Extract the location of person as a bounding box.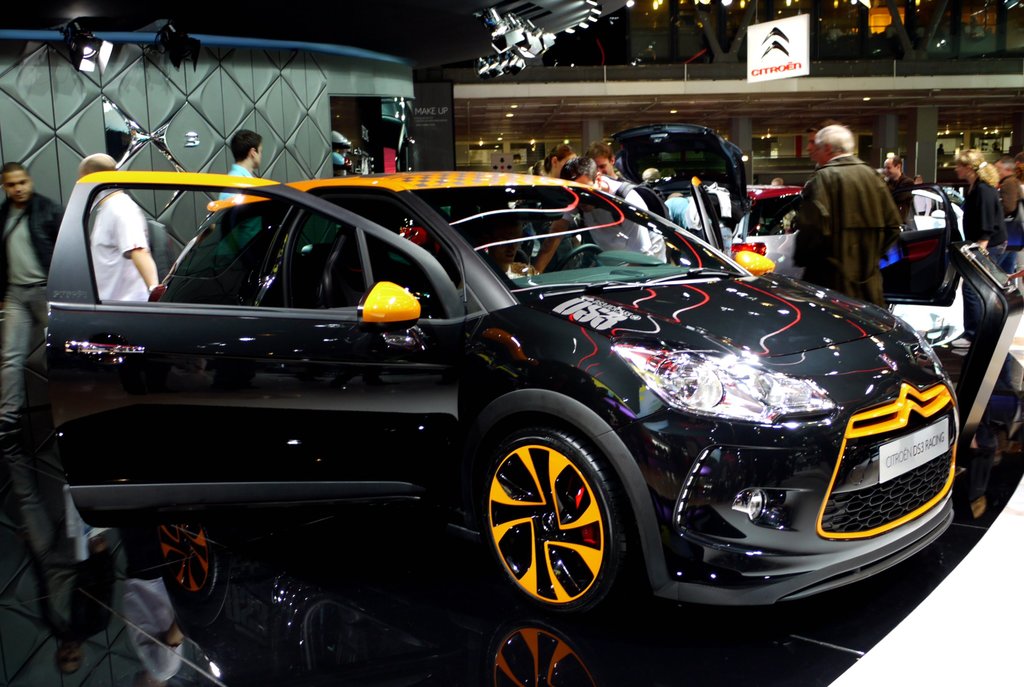
region(211, 135, 260, 271).
